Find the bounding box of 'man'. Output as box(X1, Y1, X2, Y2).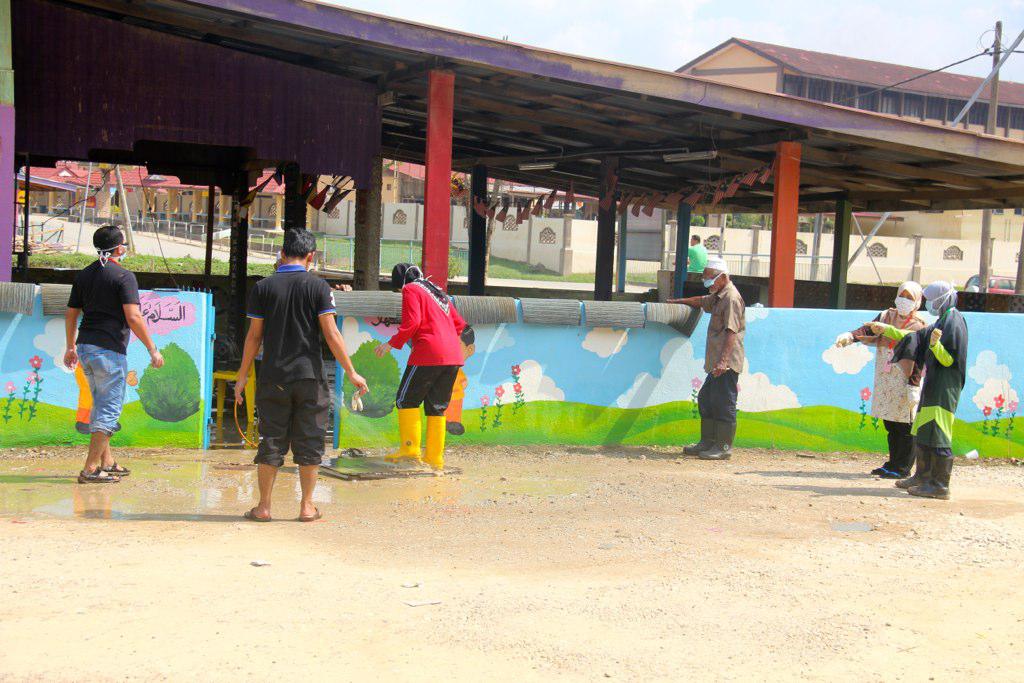
box(669, 257, 746, 461).
